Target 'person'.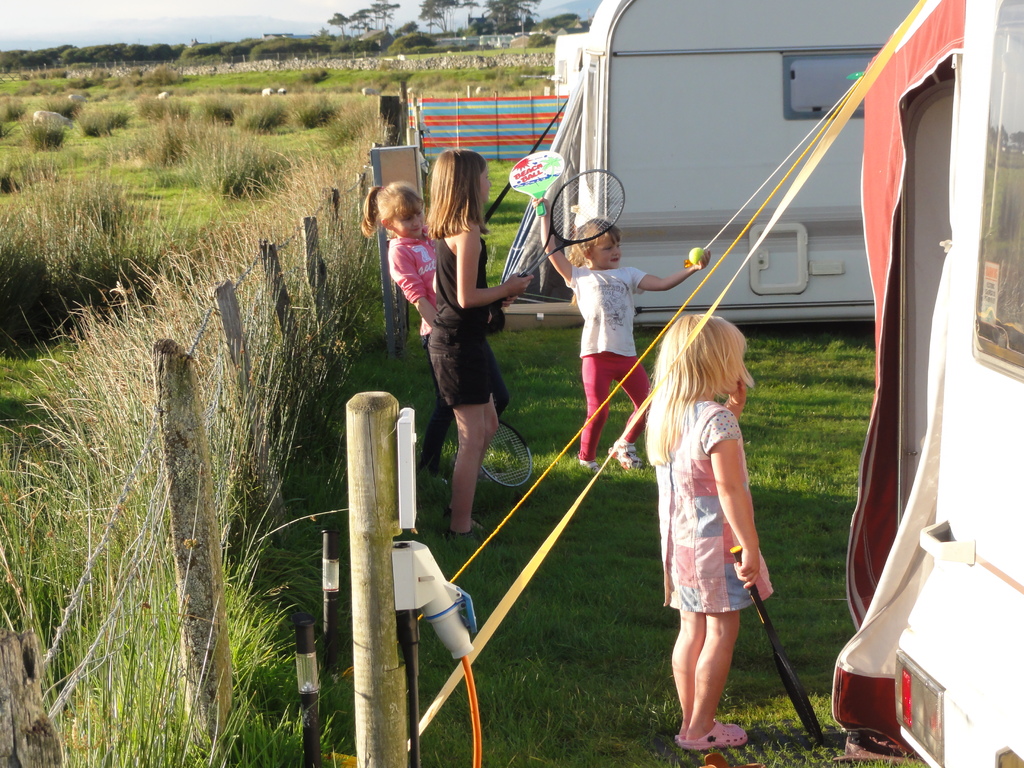
Target region: bbox=(639, 303, 763, 753).
